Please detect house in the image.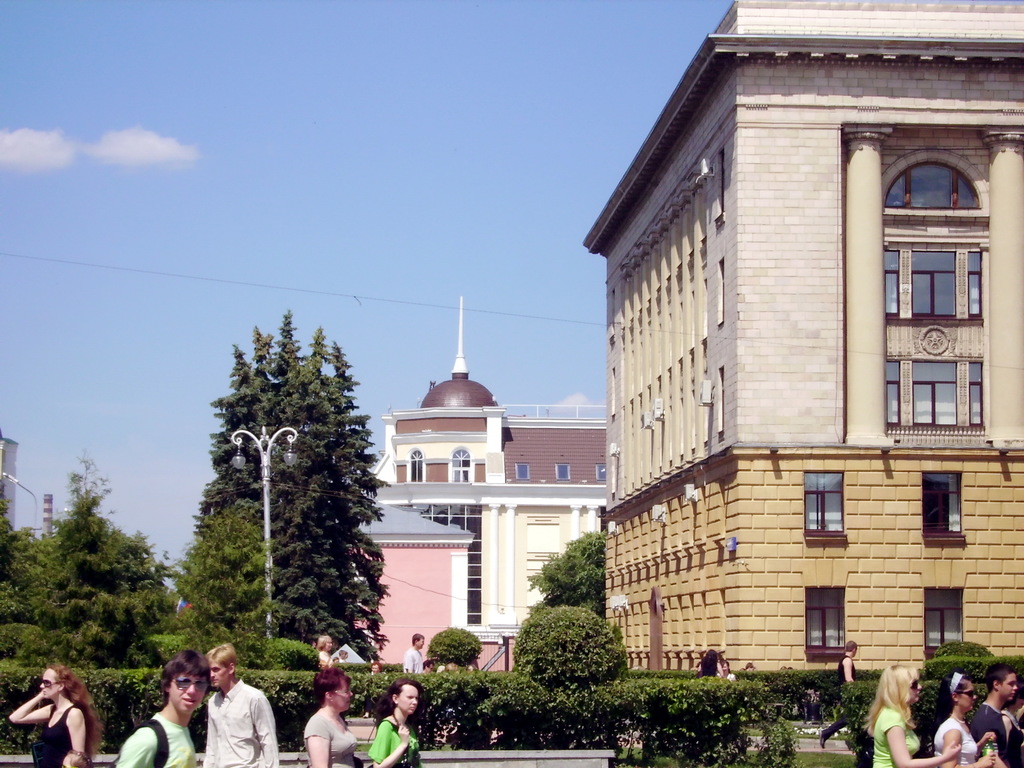
582/0/1023/679.
